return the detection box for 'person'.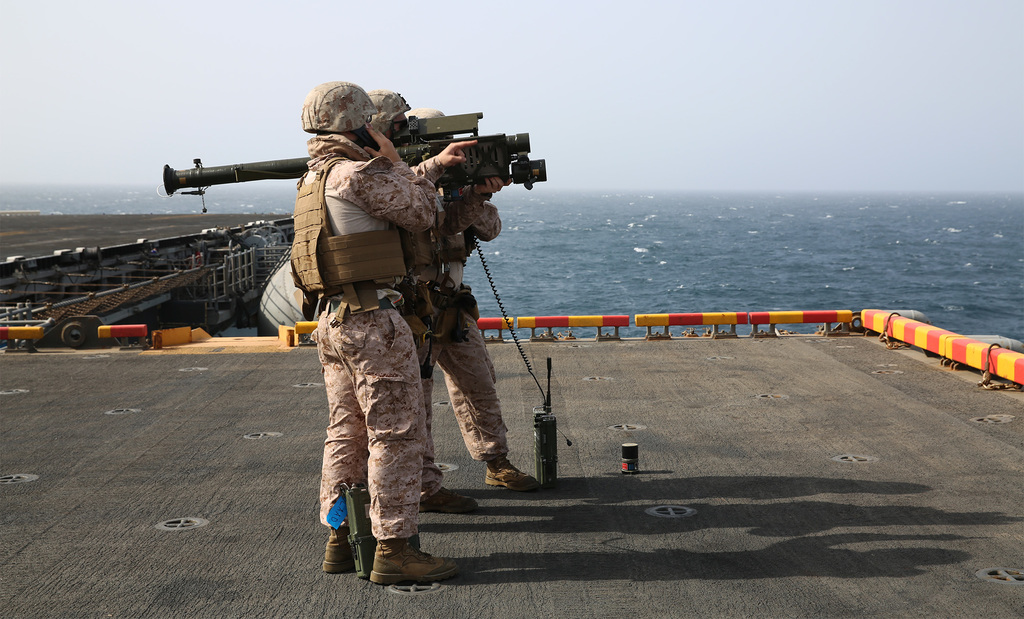
detection(367, 85, 511, 516).
